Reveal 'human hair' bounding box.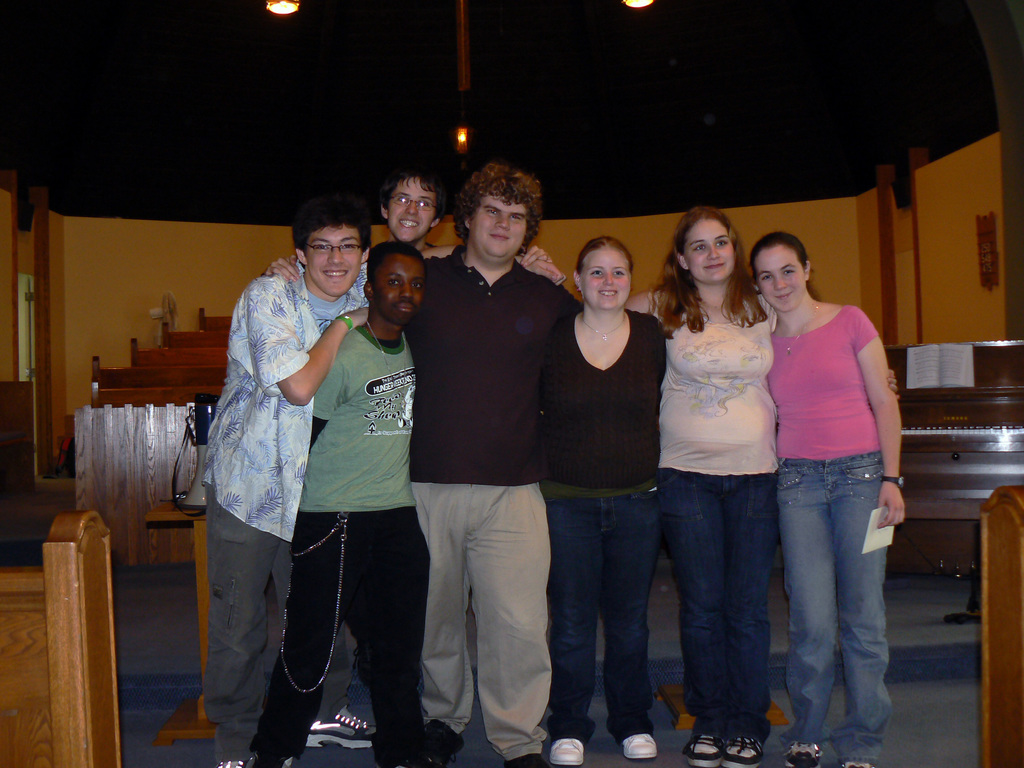
Revealed: <box>452,153,538,268</box>.
